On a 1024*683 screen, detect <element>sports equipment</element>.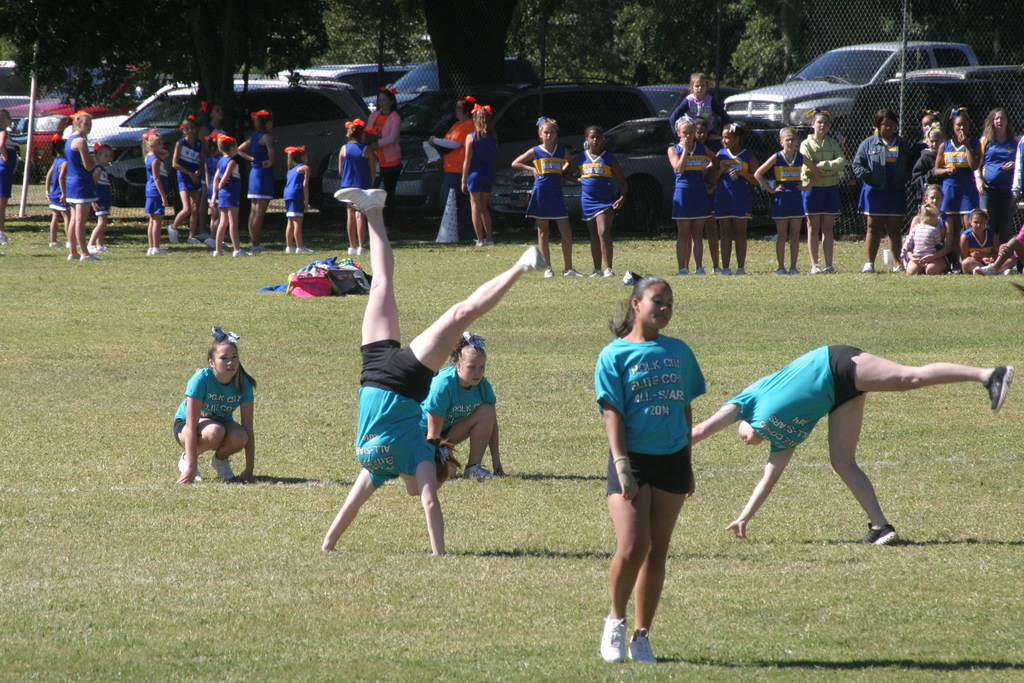
<region>332, 189, 381, 214</region>.
